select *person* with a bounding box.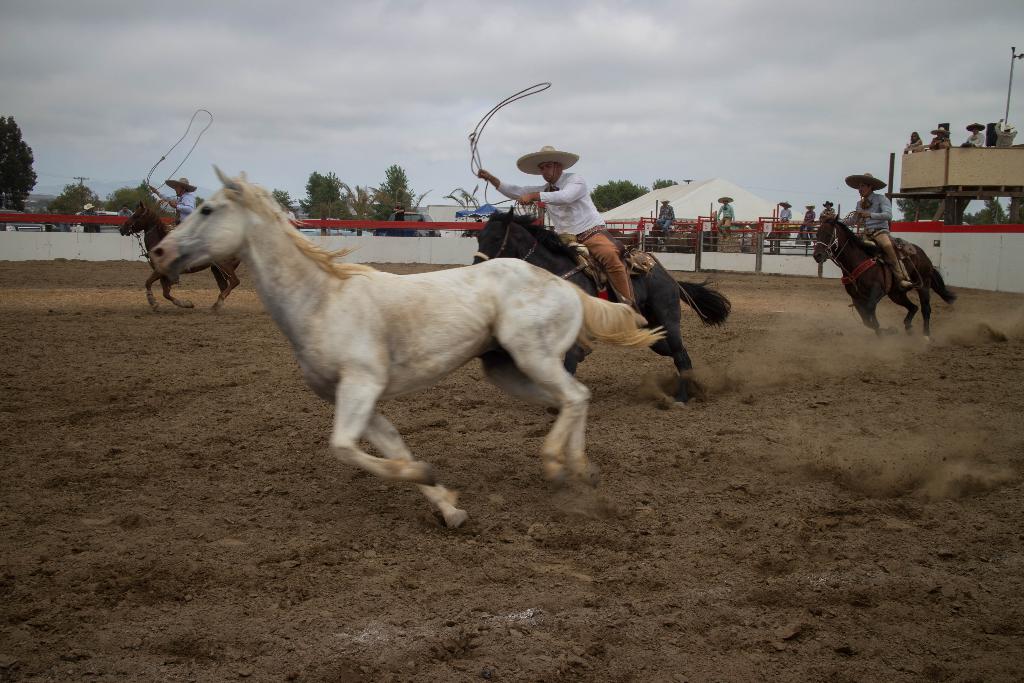
x1=844, y1=171, x2=915, y2=293.
